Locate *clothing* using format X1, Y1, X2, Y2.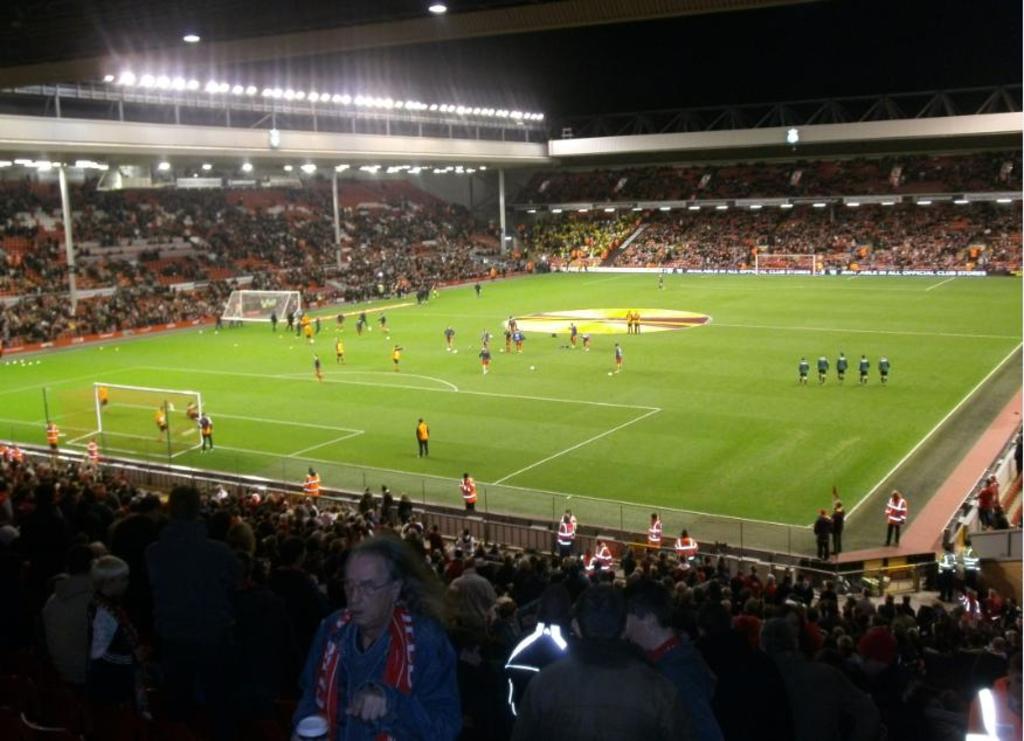
291, 576, 470, 734.
